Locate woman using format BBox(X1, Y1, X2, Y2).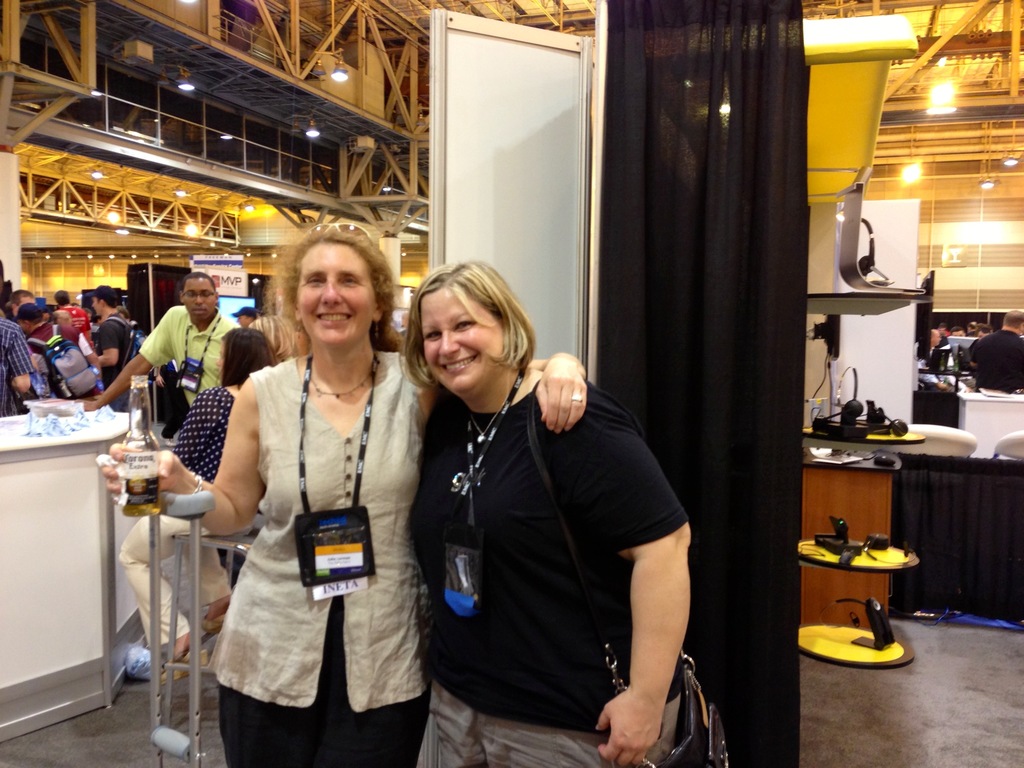
BBox(113, 331, 272, 687).
